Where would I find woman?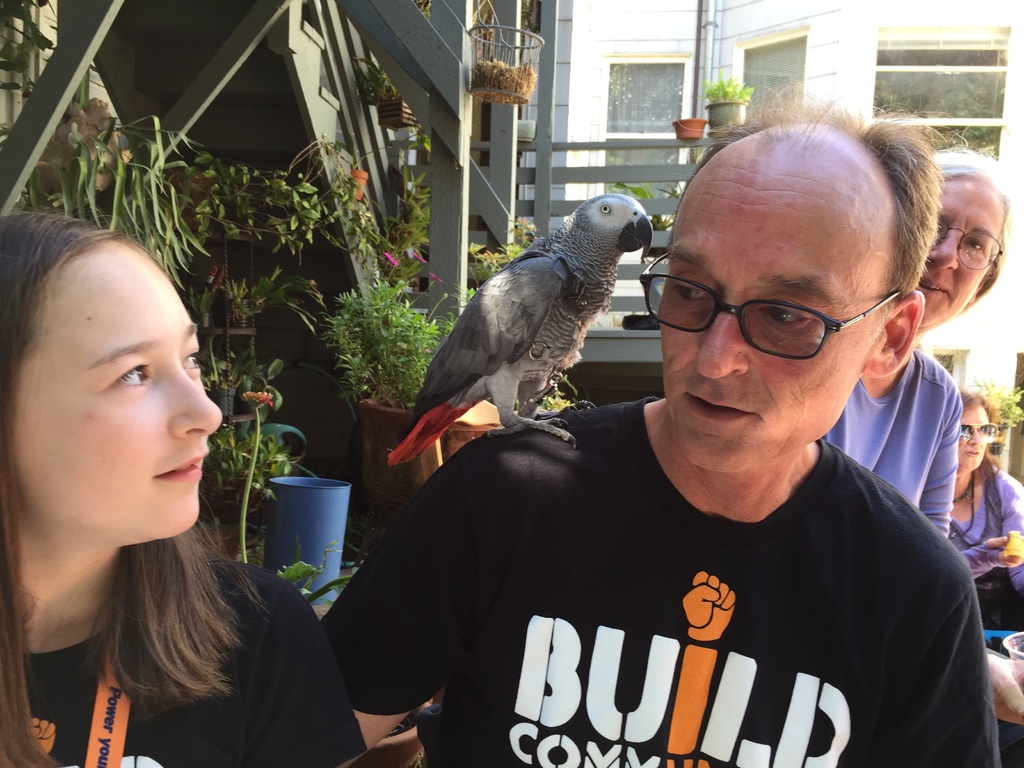
At (x1=938, y1=380, x2=1023, y2=627).
